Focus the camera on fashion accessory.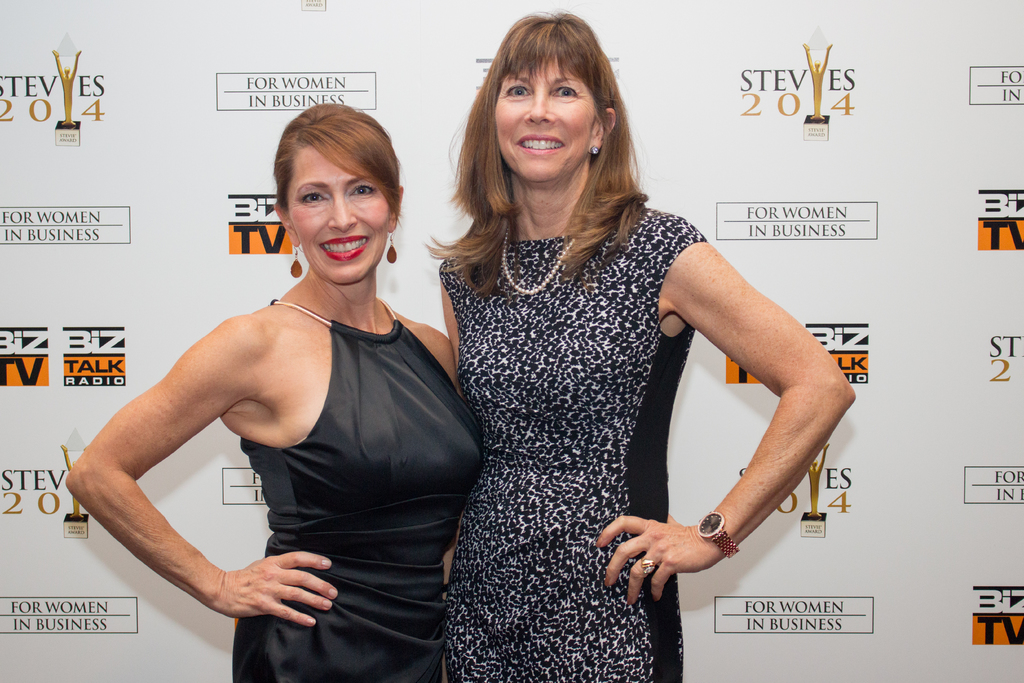
Focus region: locate(384, 234, 399, 267).
